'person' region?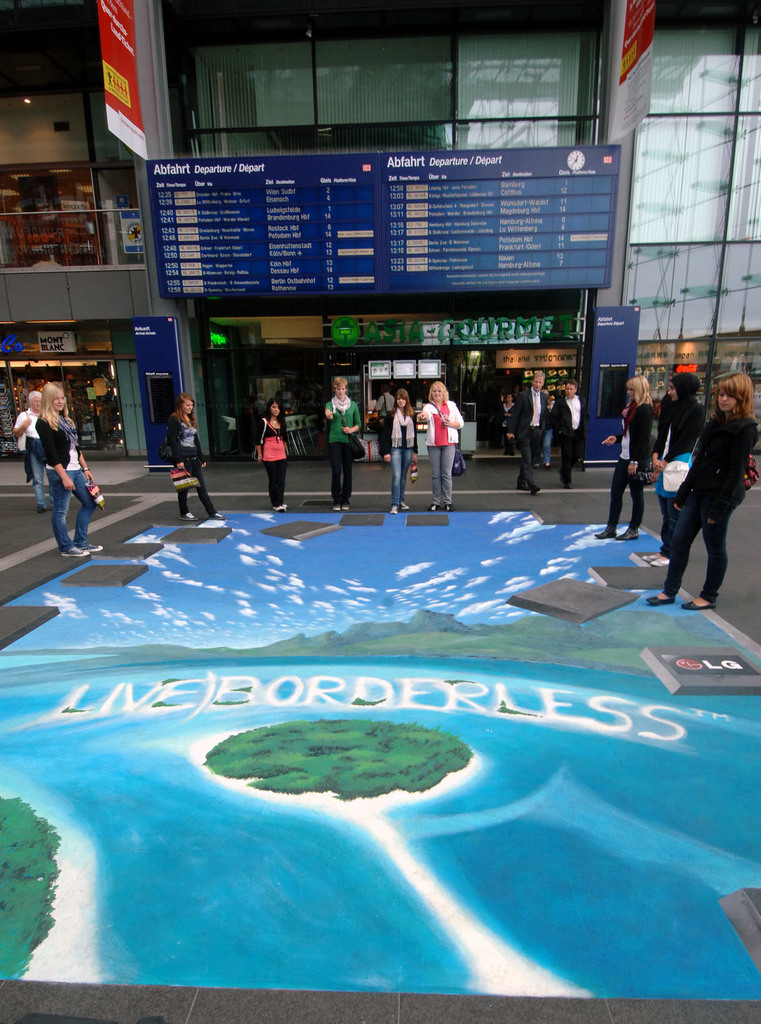
box=[595, 374, 665, 538]
